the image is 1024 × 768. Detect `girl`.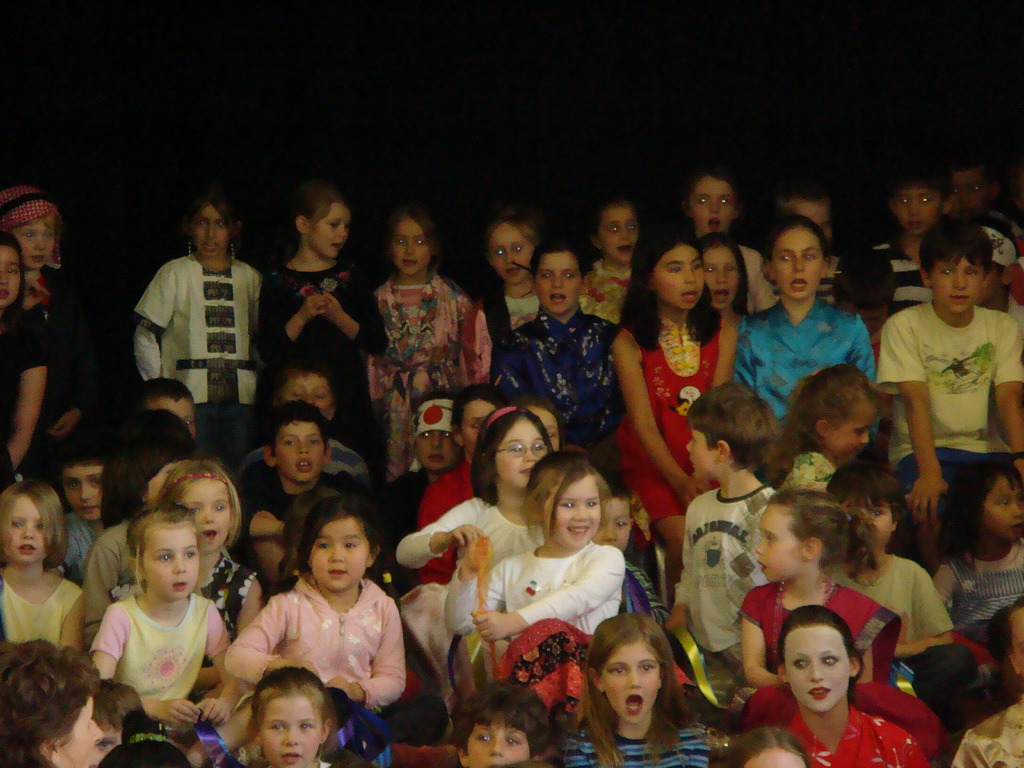
Detection: box(931, 463, 1023, 632).
